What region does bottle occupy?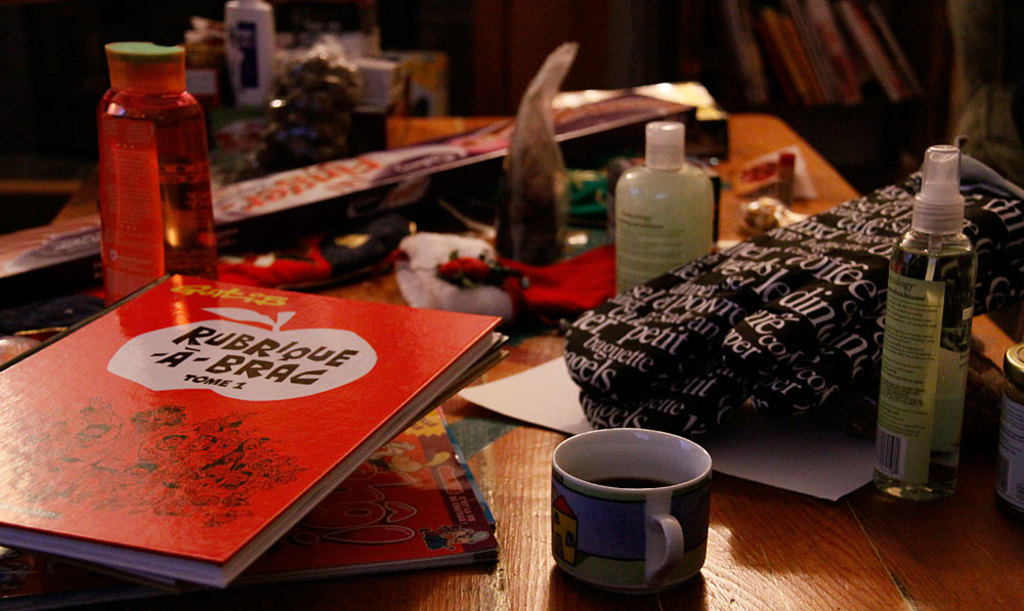
left=879, top=146, right=972, bottom=497.
